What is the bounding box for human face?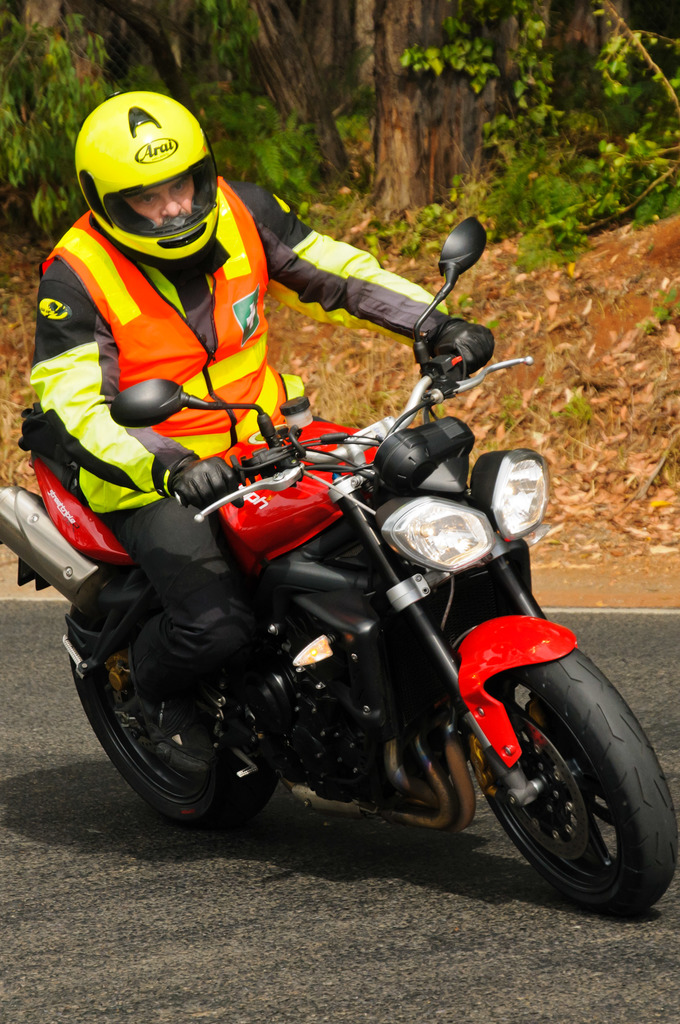
pyautogui.locateOnScreen(125, 176, 195, 230).
